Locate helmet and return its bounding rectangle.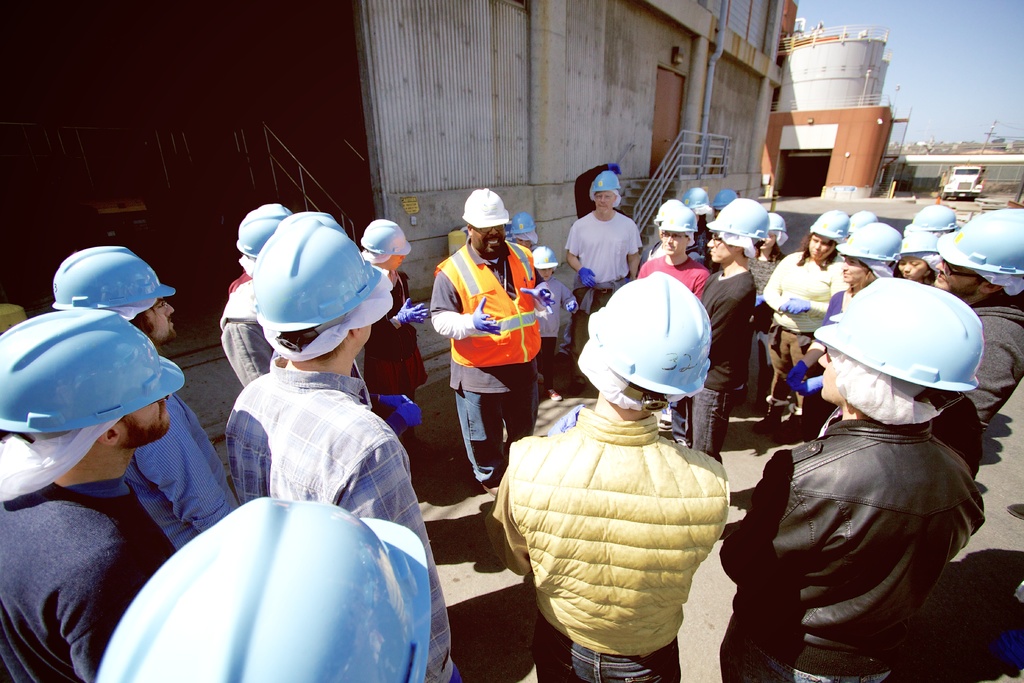
left=97, top=495, right=431, bottom=682.
